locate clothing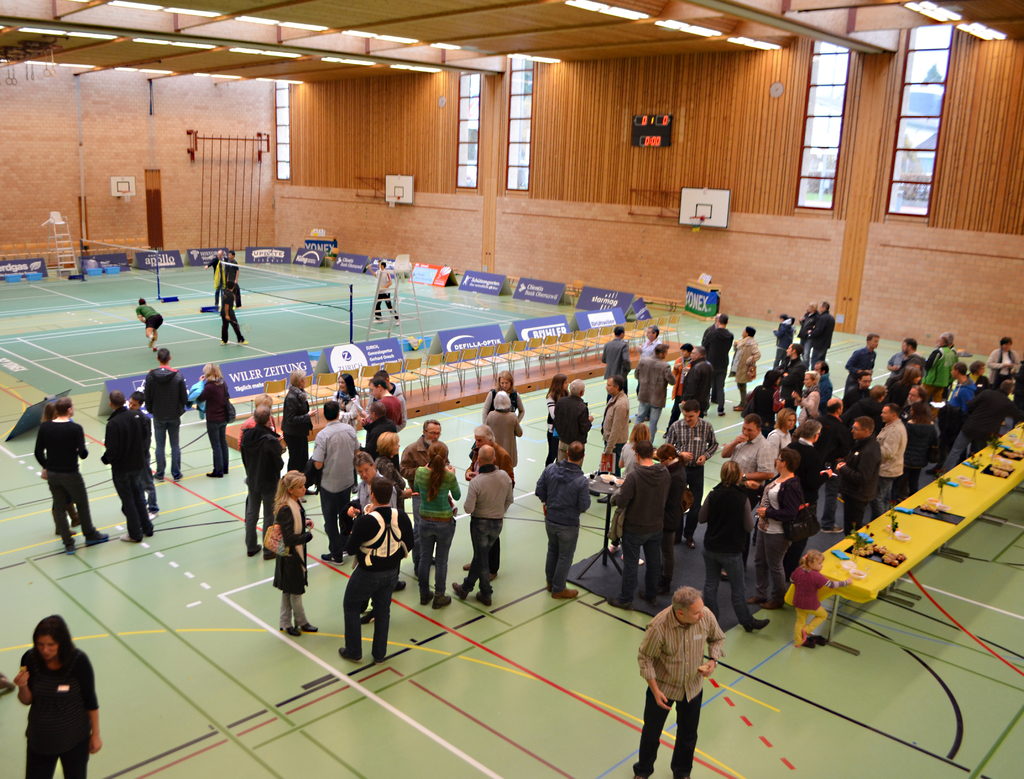
bbox=[967, 373, 989, 382]
